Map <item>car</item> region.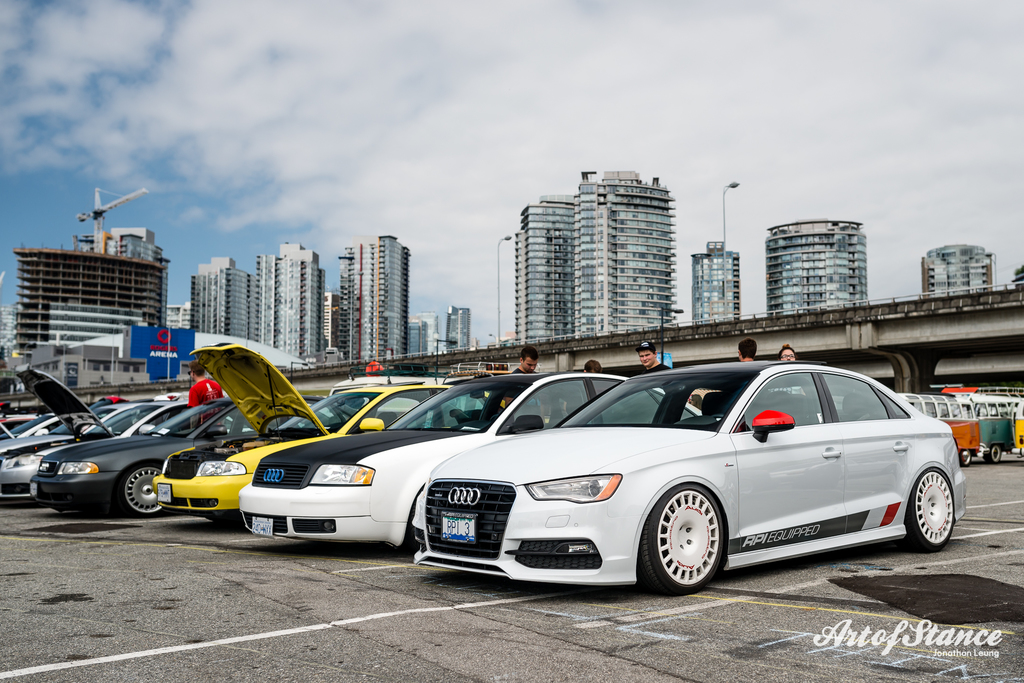
Mapped to 147/341/548/525.
